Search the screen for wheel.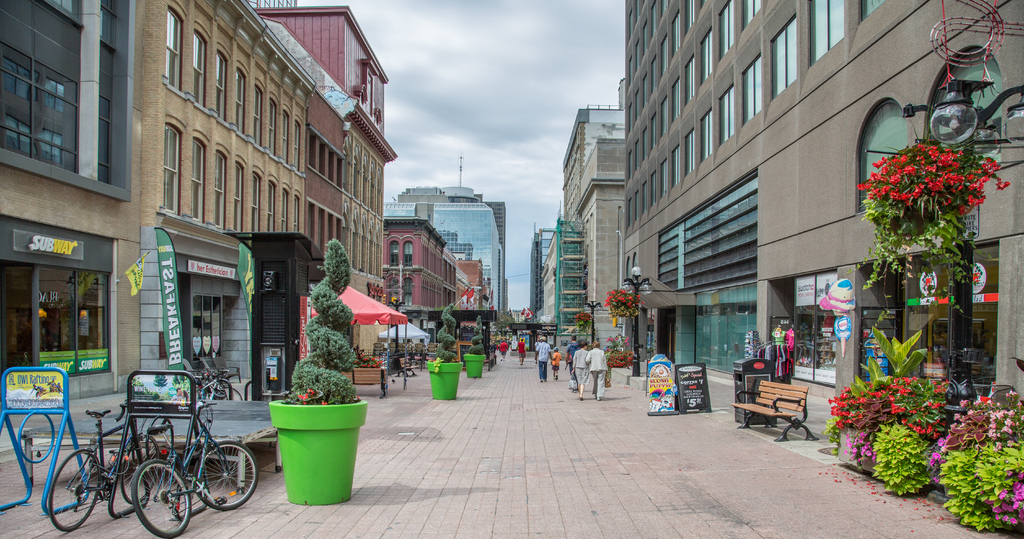
Found at locate(198, 449, 252, 522).
